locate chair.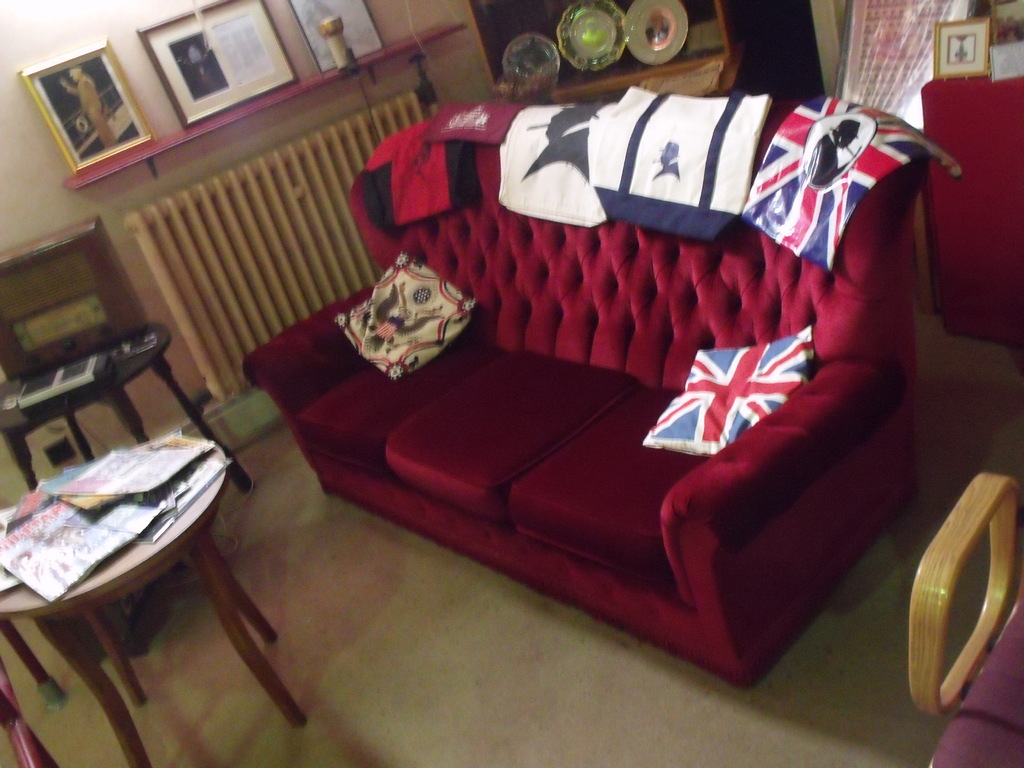
Bounding box: BBox(893, 464, 1023, 767).
